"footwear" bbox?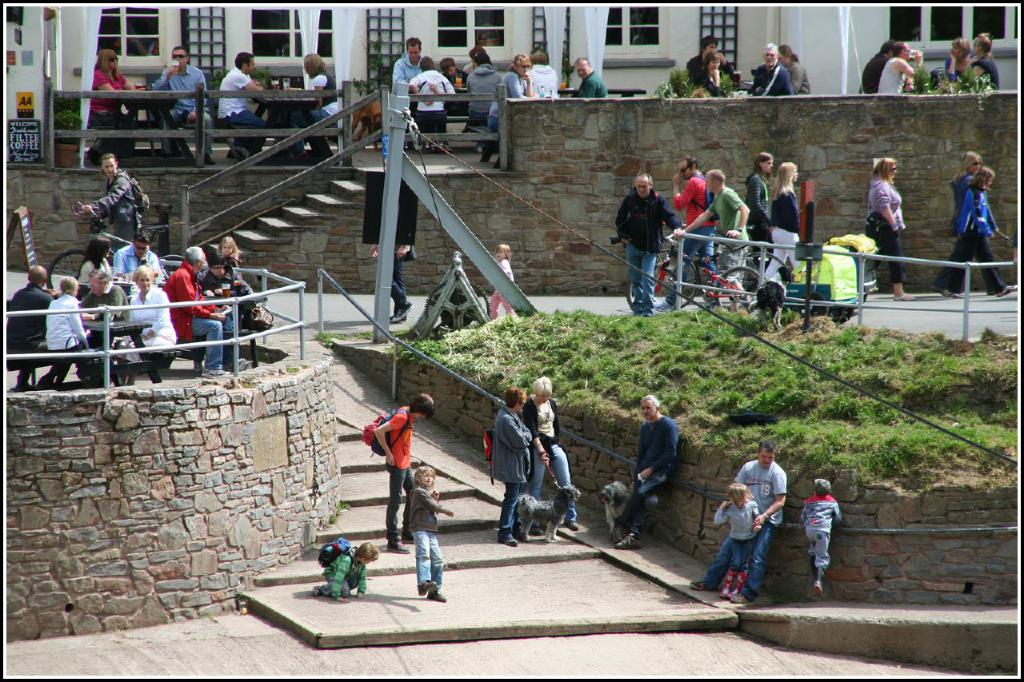
bbox=[427, 592, 447, 602]
